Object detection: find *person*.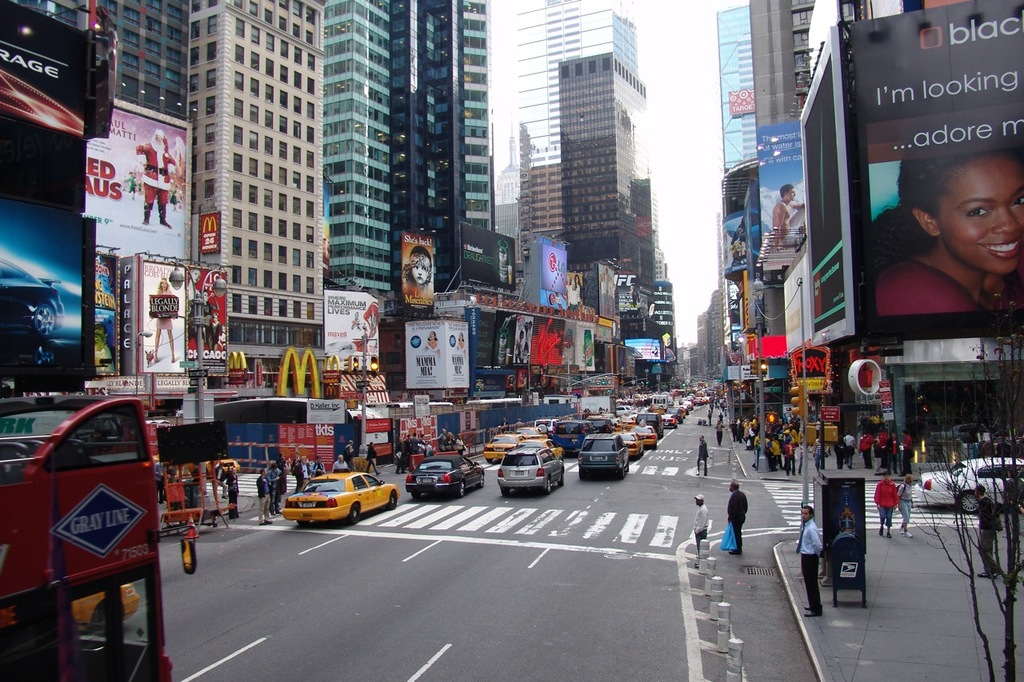
region(886, 147, 1021, 353).
